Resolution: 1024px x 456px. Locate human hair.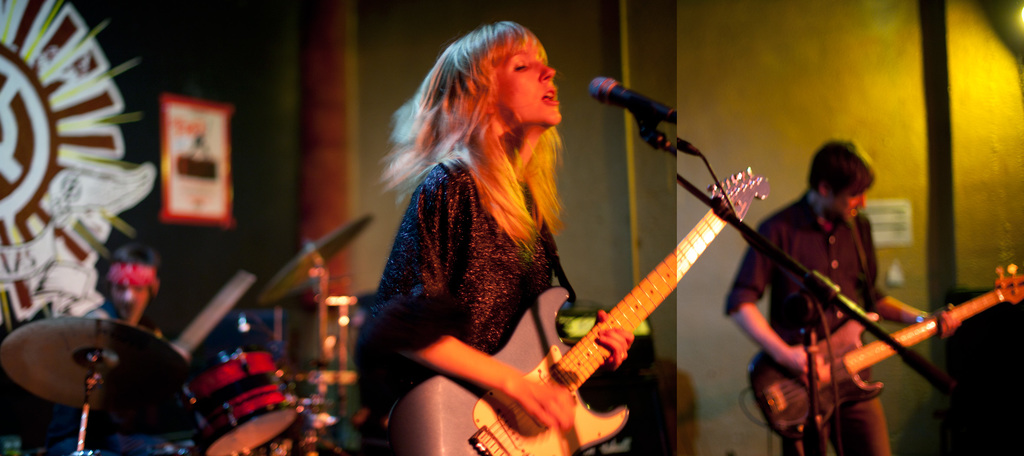
region(803, 138, 877, 201).
